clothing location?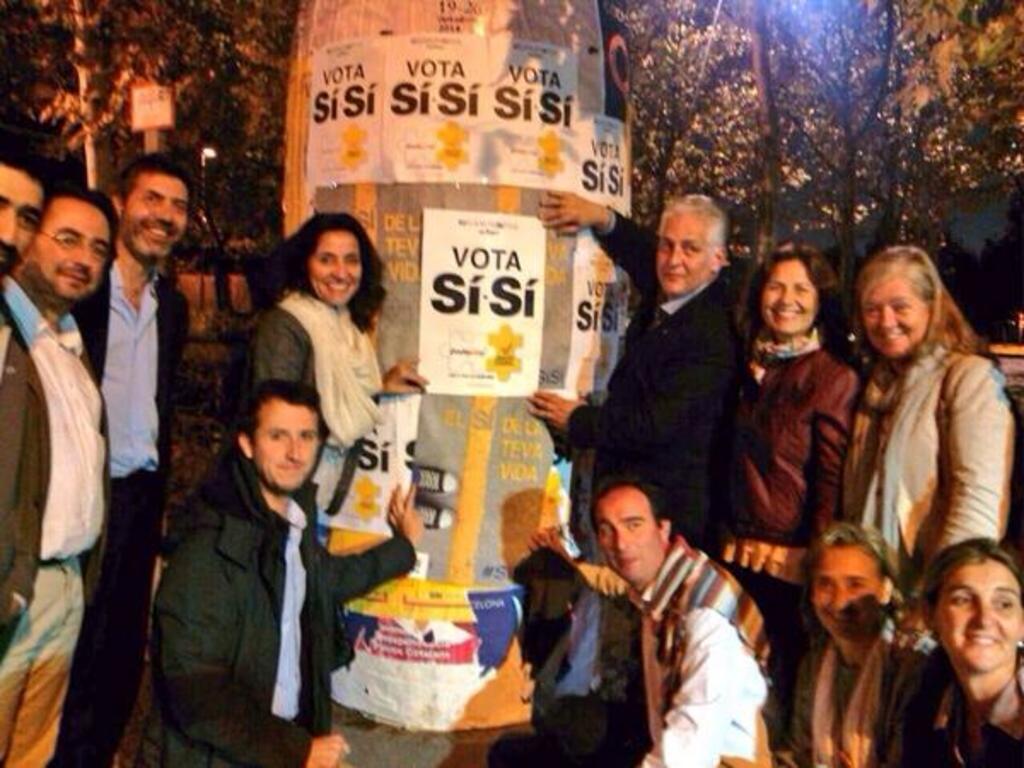
left=0, top=285, right=39, bottom=640
